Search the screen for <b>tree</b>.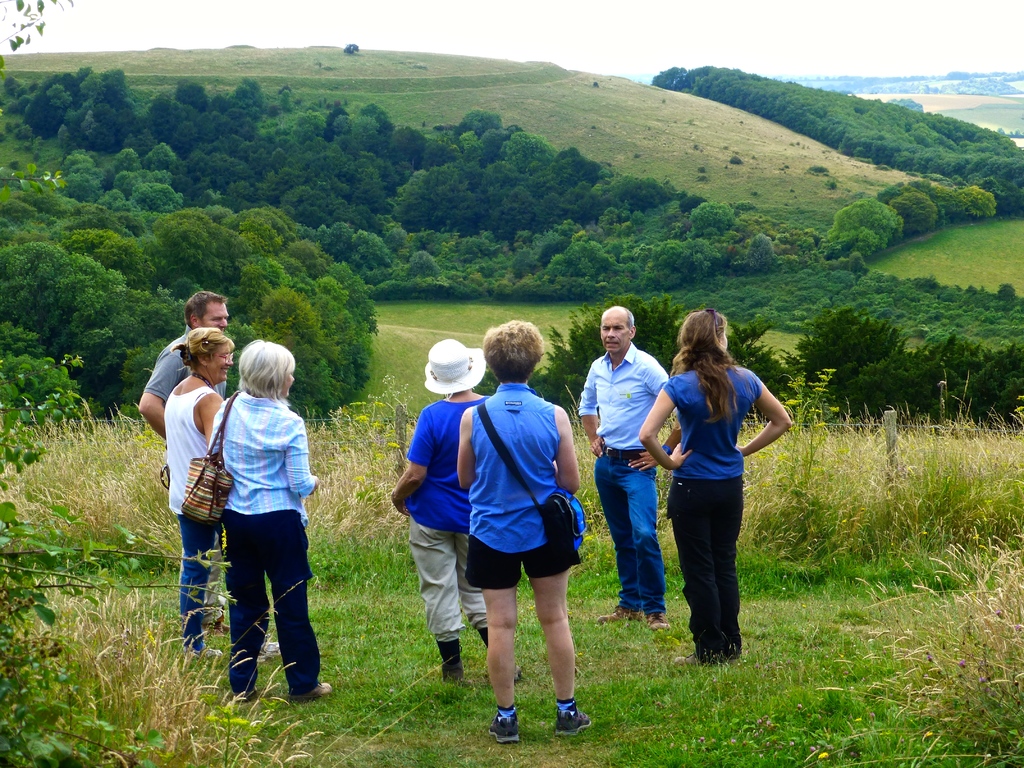
Found at BBox(7, 0, 58, 45).
